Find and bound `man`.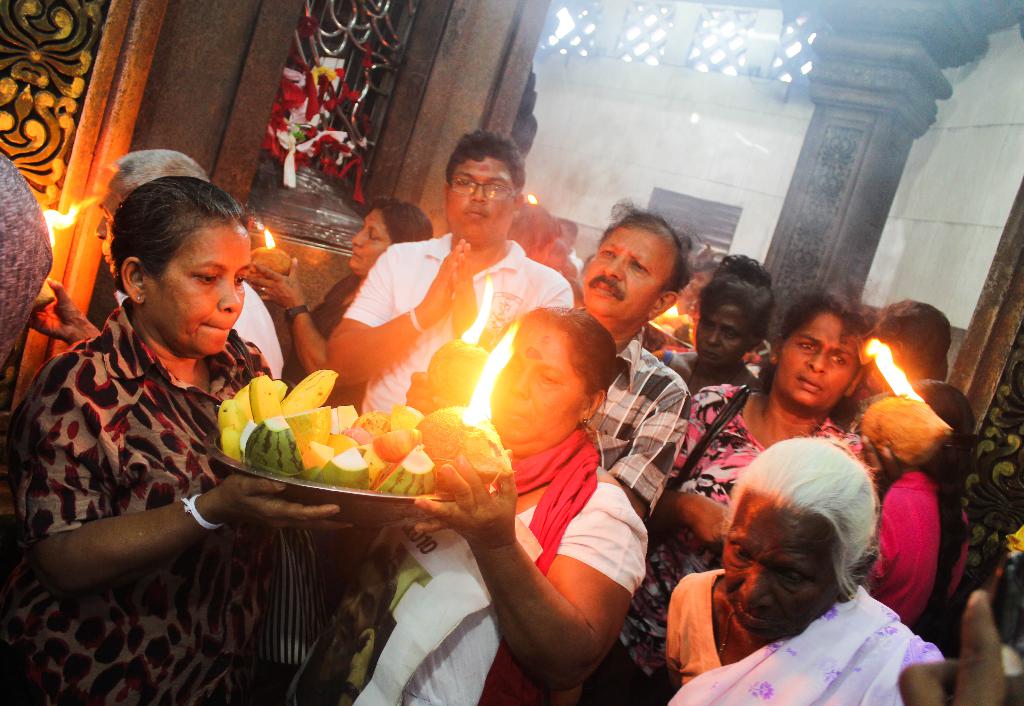
Bound: (left=22, top=150, right=286, bottom=375).
